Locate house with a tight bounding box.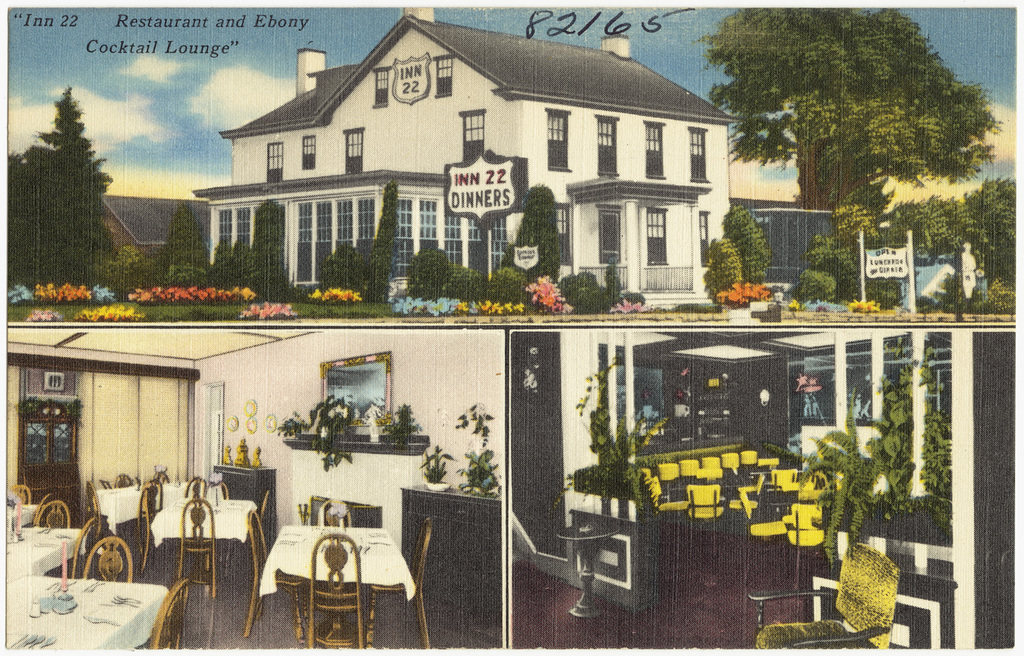
<bbox>5, 330, 502, 650</bbox>.
